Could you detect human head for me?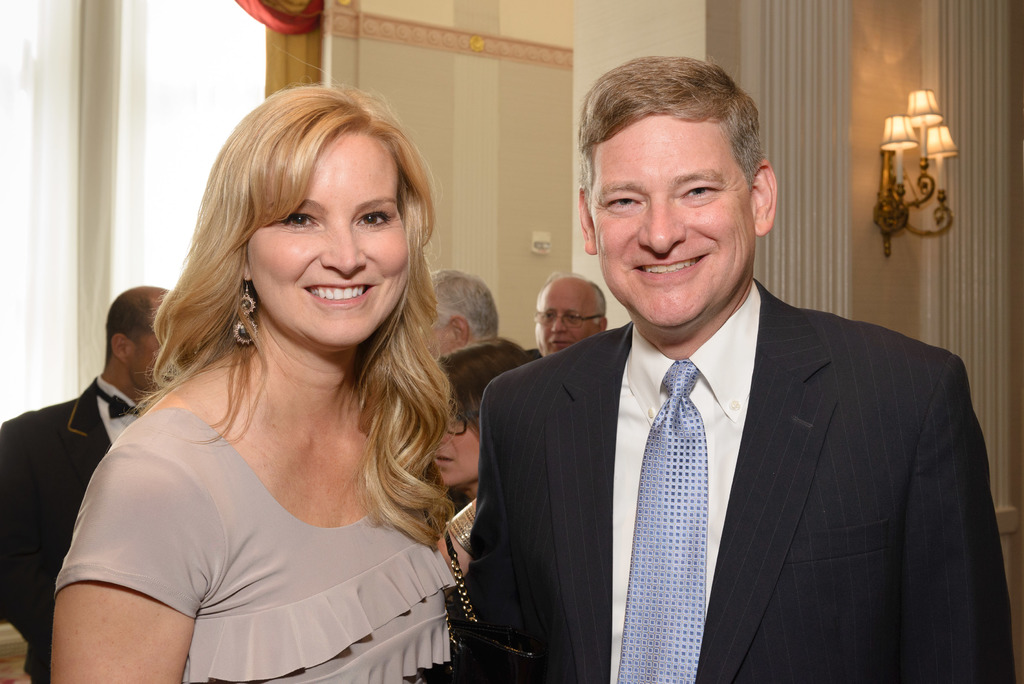
Detection result: (229, 86, 413, 351).
